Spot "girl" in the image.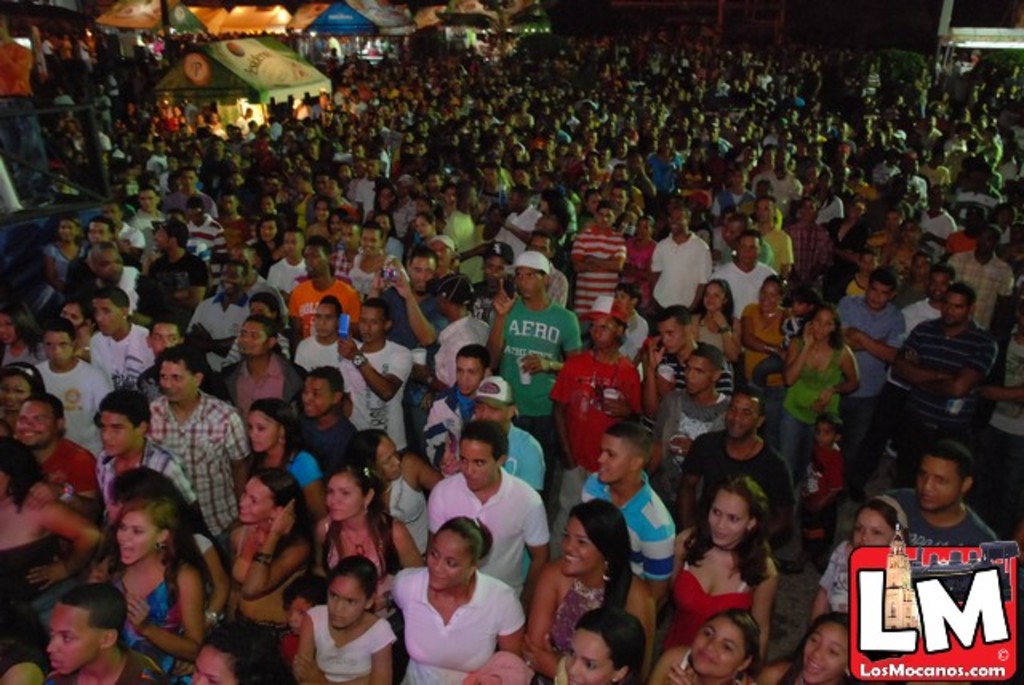
"girl" found at [x1=0, y1=360, x2=46, y2=411].
